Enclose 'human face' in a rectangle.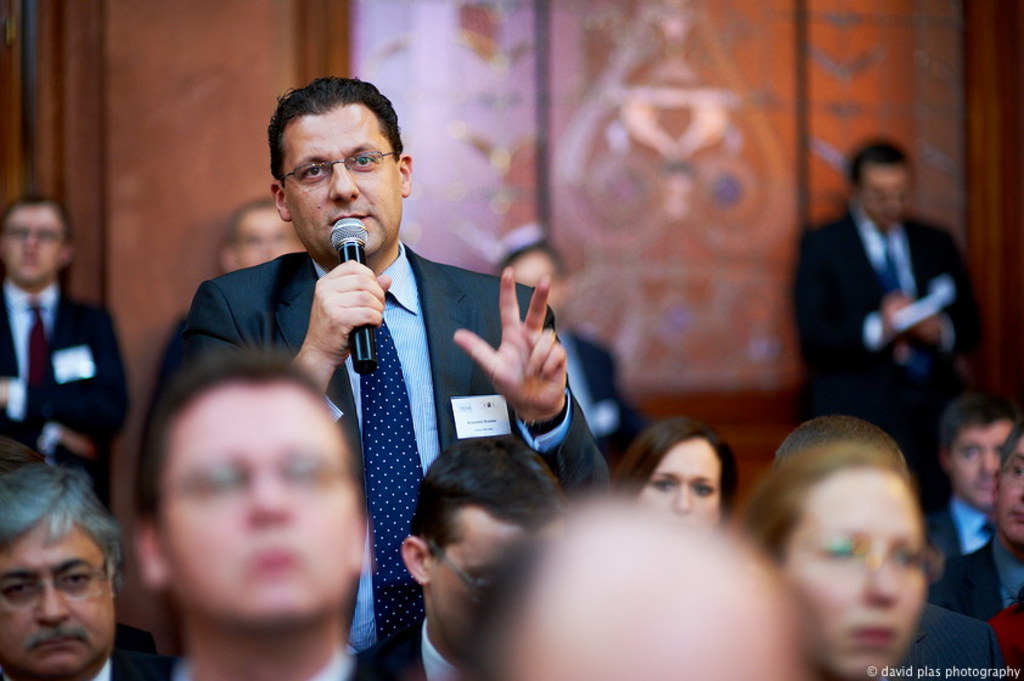
[left=426, top=520, right=519, bottom=652].
